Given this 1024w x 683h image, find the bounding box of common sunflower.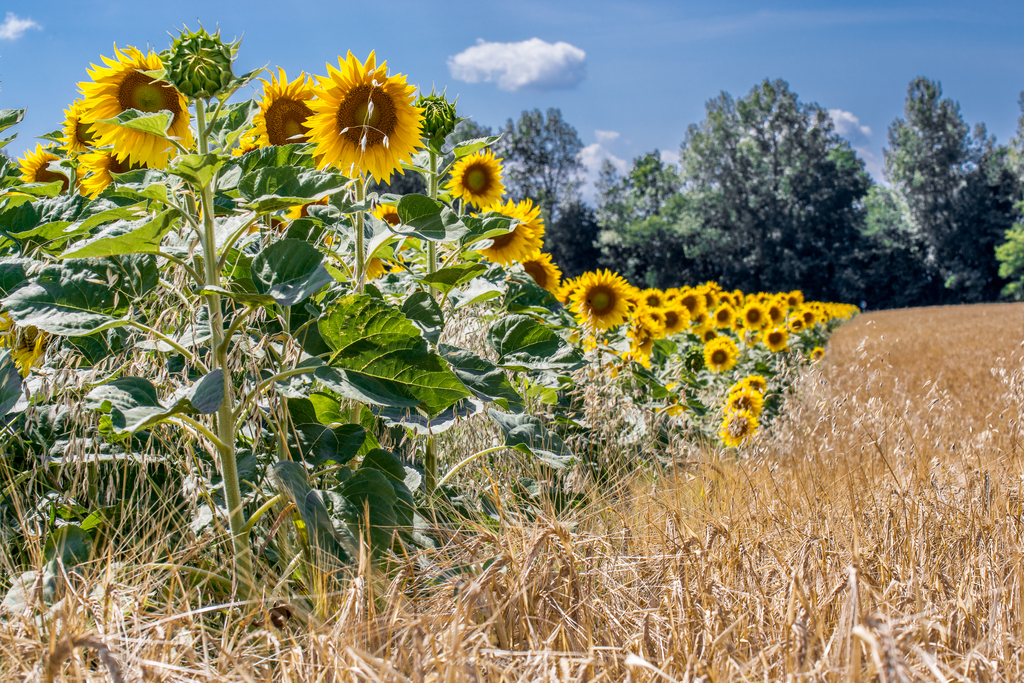
(left=23, top=142, right=68, bottom=193).
